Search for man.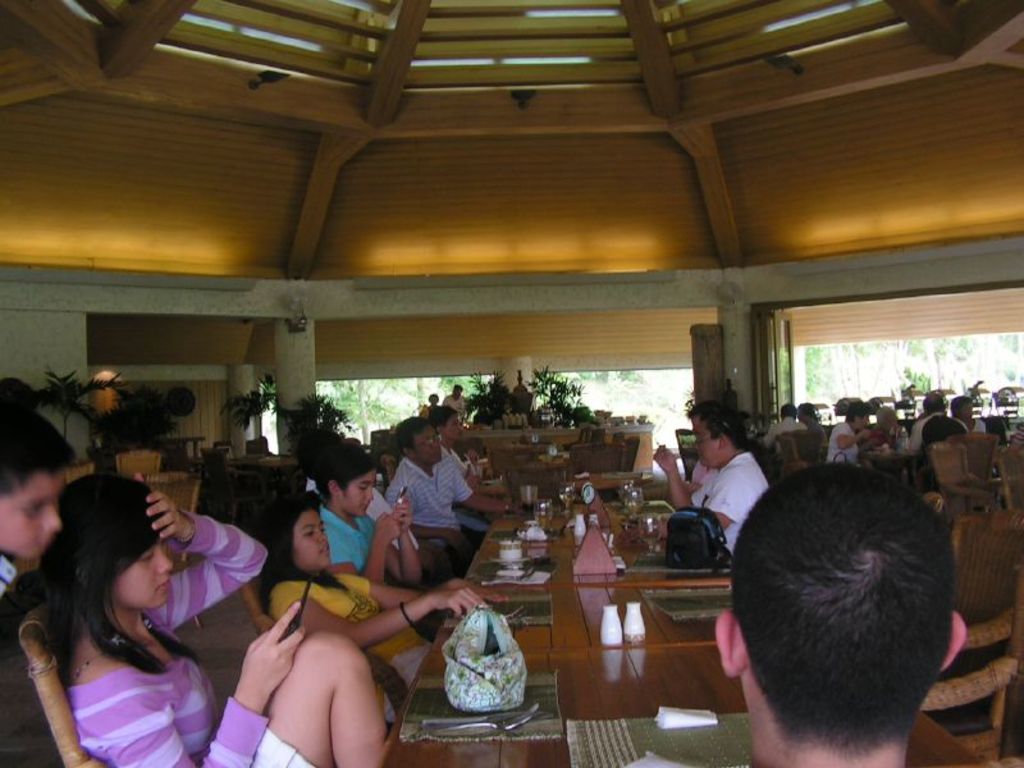
Found at (713,456,966,767).
